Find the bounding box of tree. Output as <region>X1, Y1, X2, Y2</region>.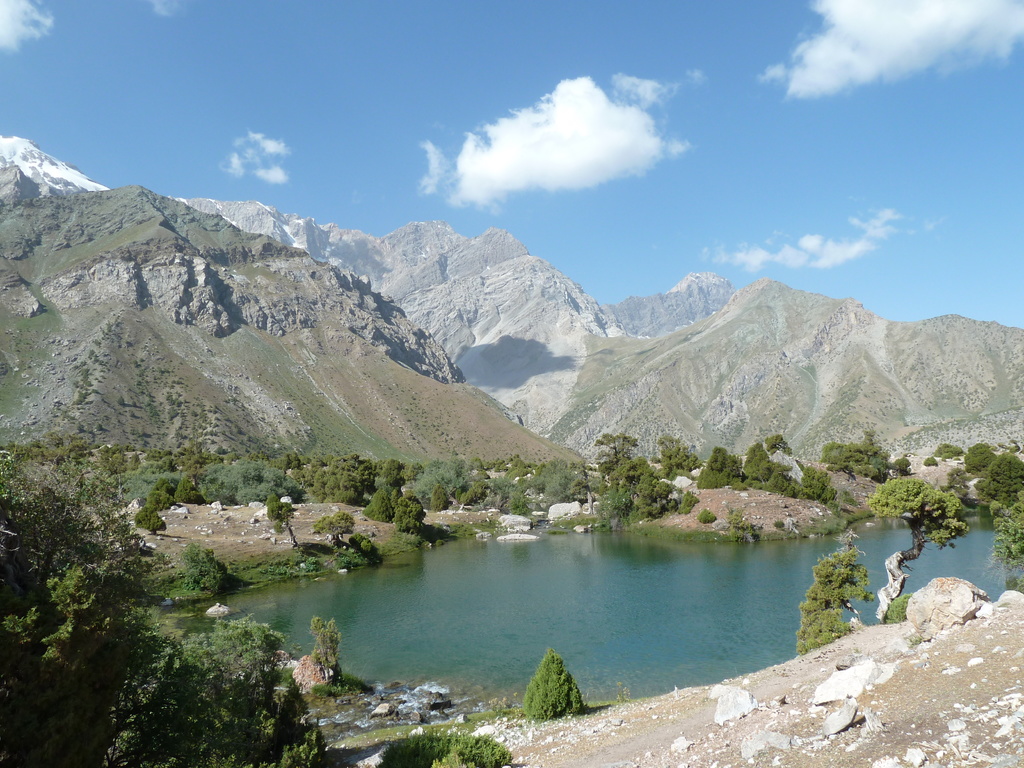
<region>655, 435, 707, 483</region>.
